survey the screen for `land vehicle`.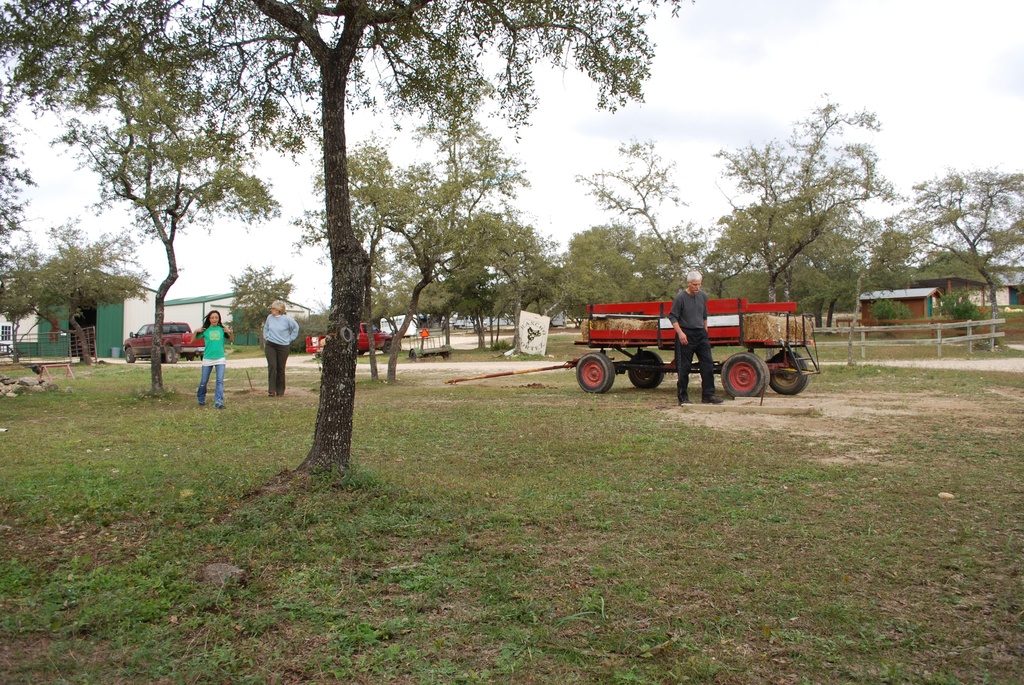
Survey found: [305,318,402,362].
